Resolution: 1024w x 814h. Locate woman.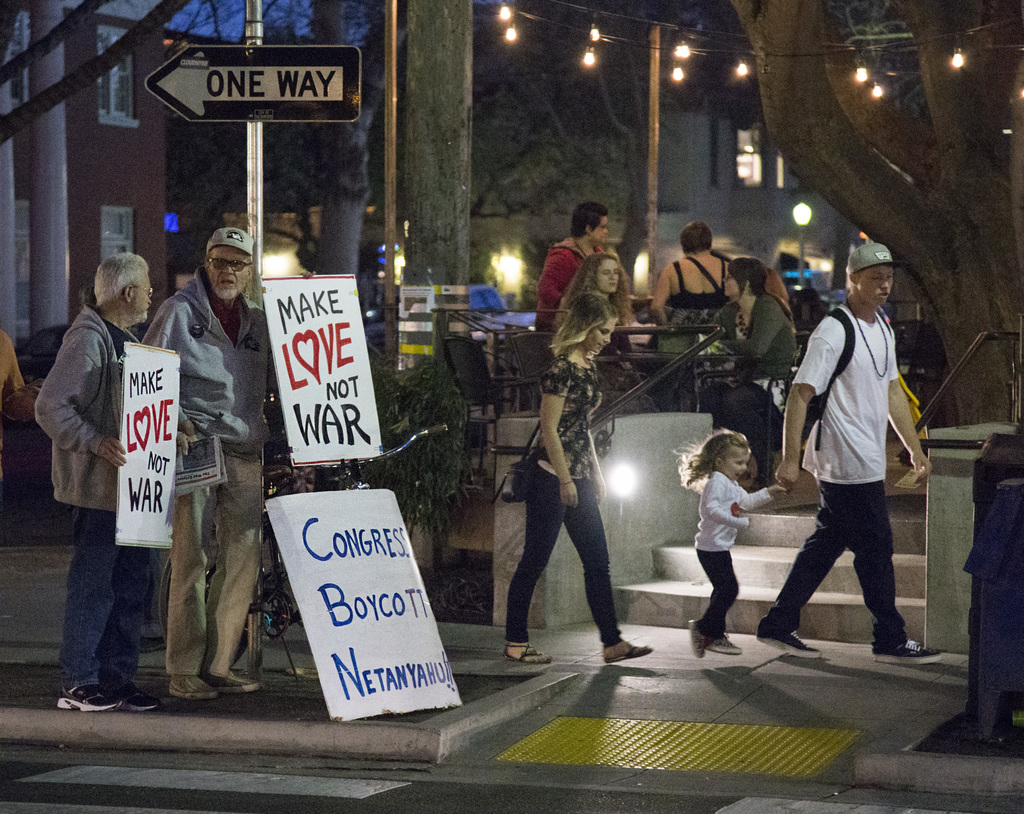
locate(663, 424, 789, 663).
